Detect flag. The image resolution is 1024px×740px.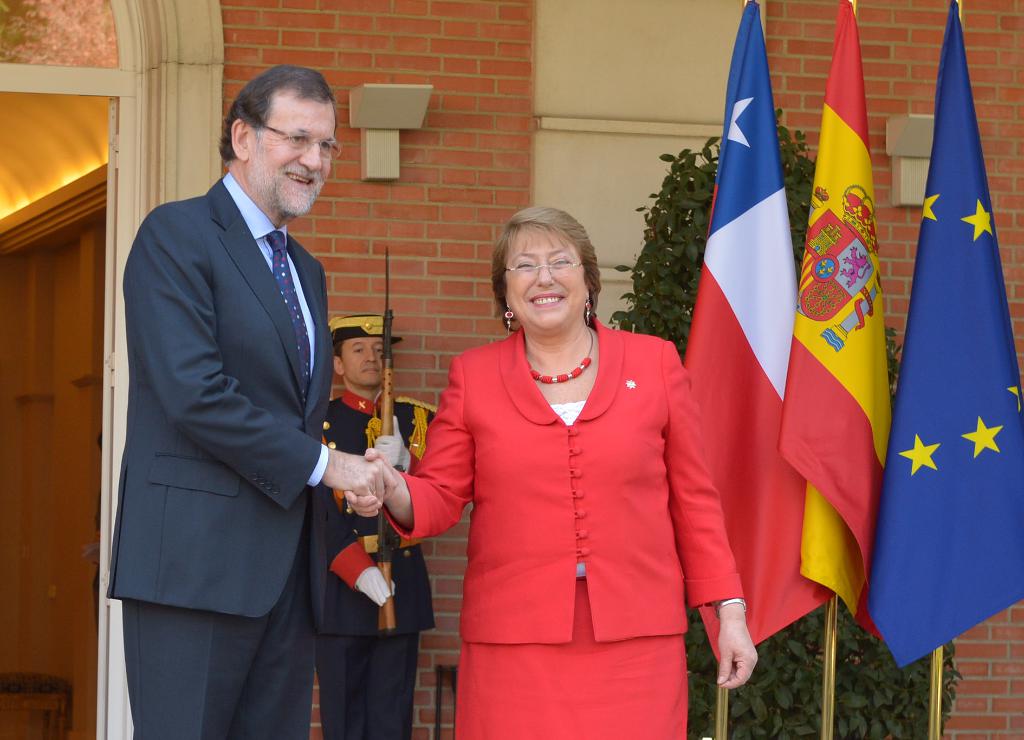
666, 0, 837, 676.
